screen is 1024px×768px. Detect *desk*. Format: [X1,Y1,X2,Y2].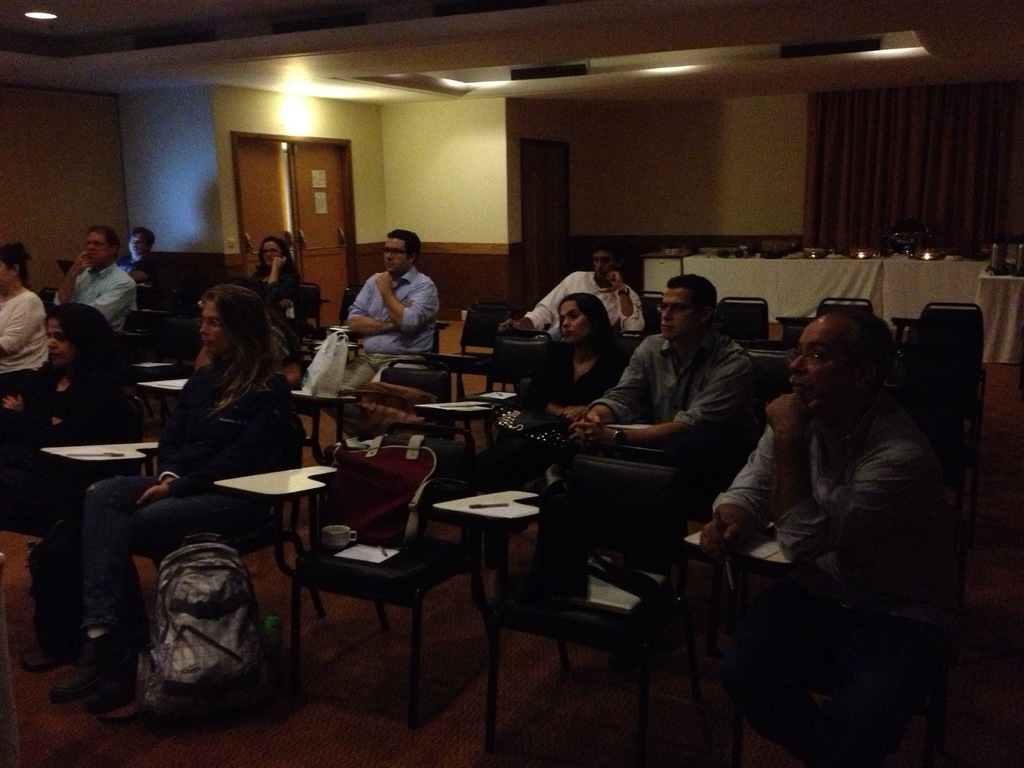
[33,436,158,470].
